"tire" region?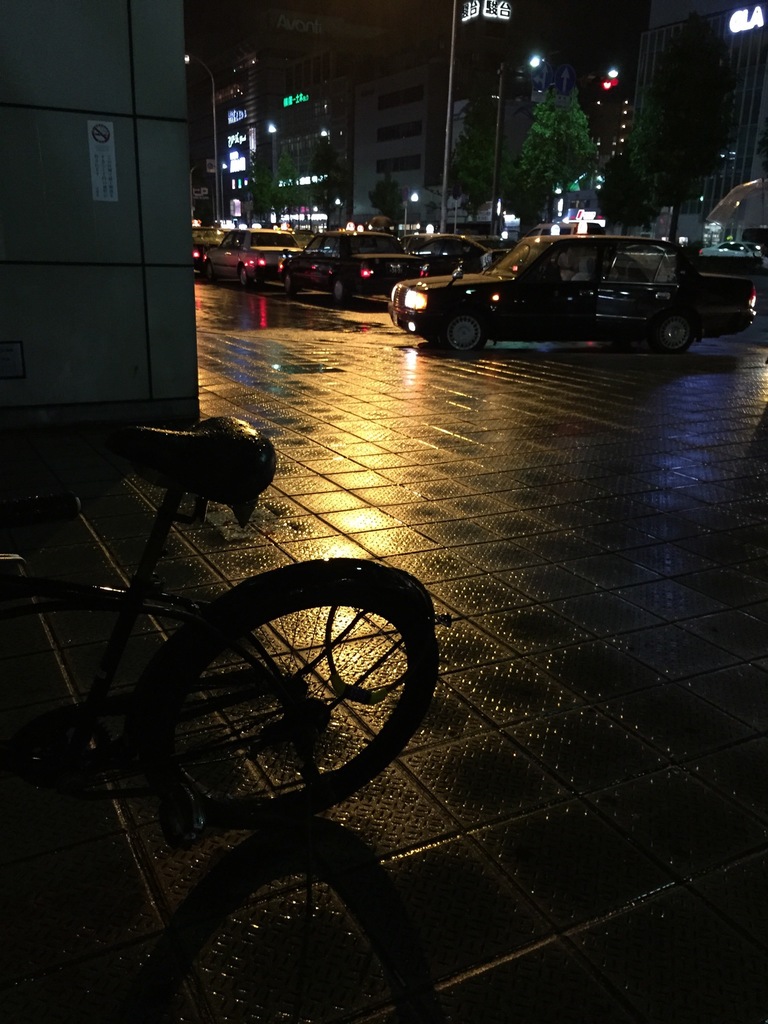
(left=326, top=274, right=356, bottom=302)
